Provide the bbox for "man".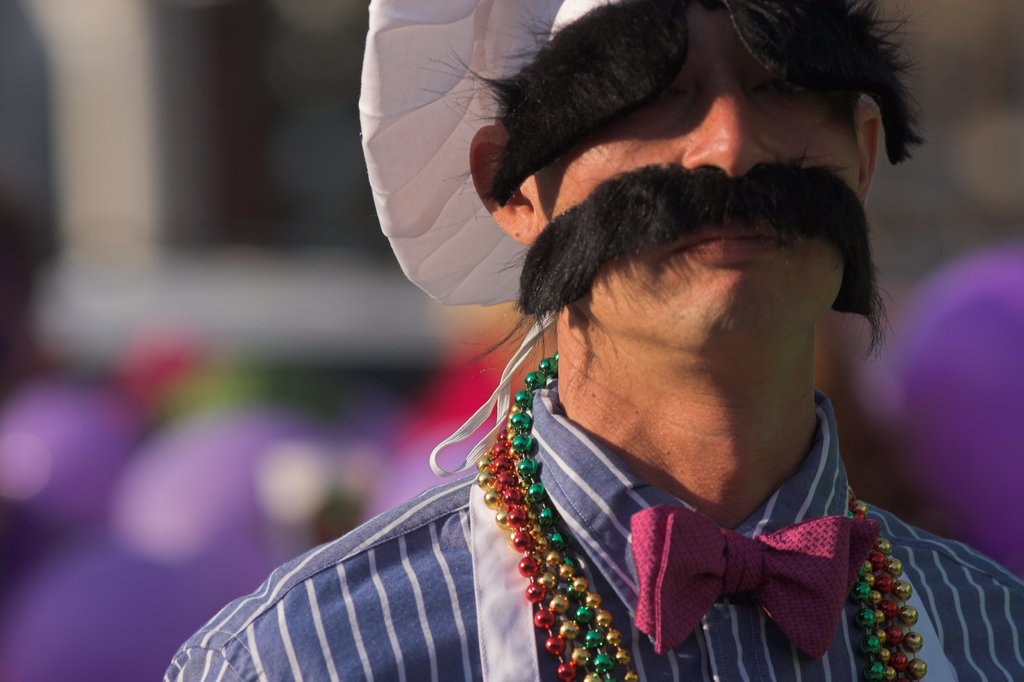
[left=159, top=0, right=1023, bottom=681].
